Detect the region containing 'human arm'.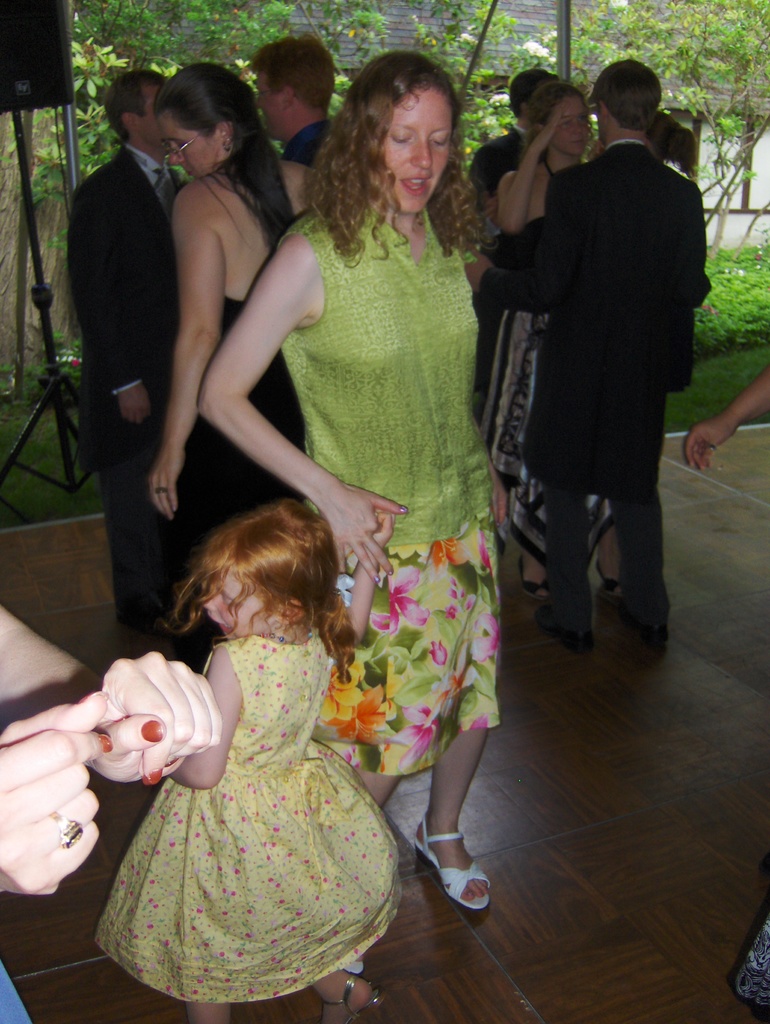
[195,230,402,586].
